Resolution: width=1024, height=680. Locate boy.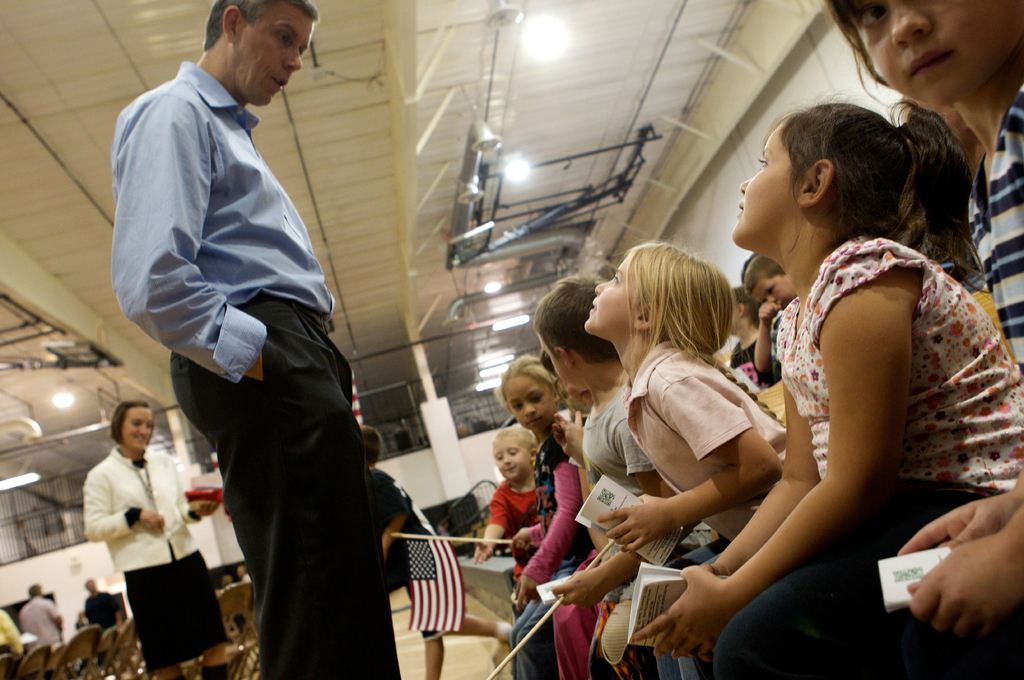
471, 423, 541, 576.
